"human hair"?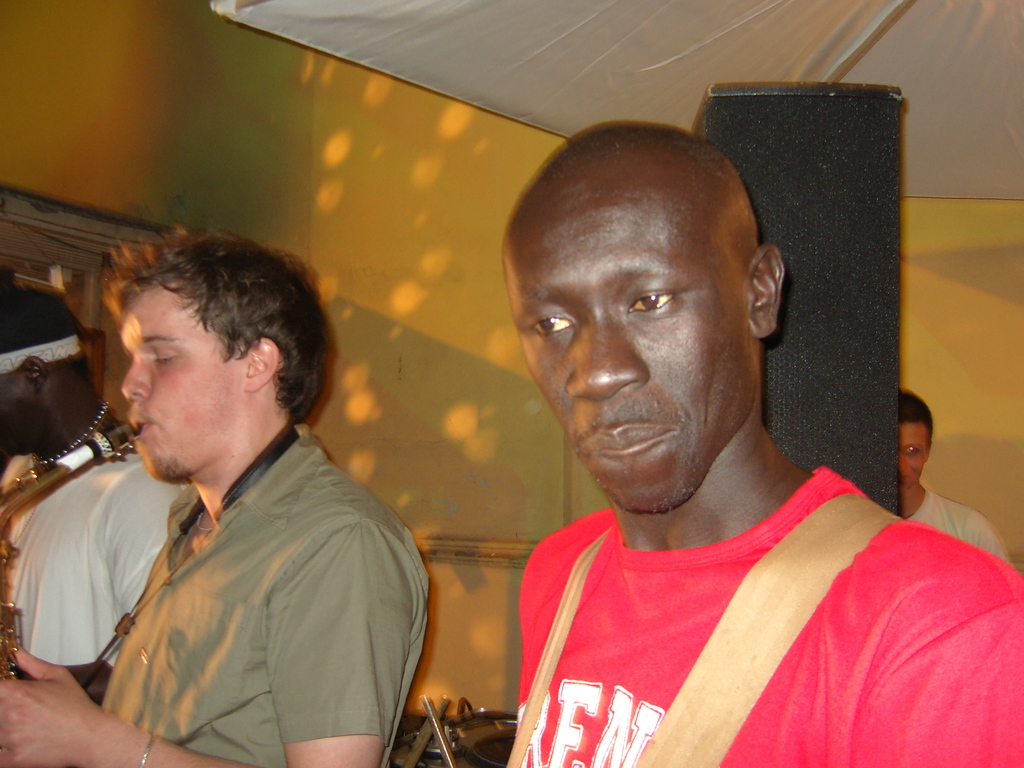
pyautogui.locateOnScreen(96, 225, 353, 424)
